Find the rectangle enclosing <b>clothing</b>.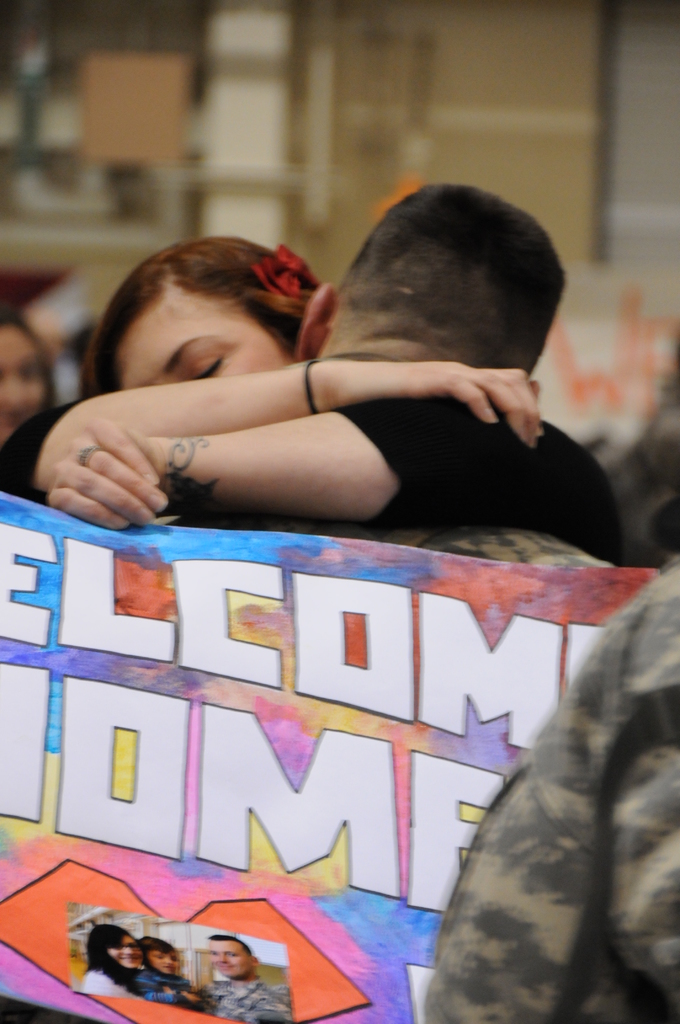
bbox=(0, 371, 631, 561).
